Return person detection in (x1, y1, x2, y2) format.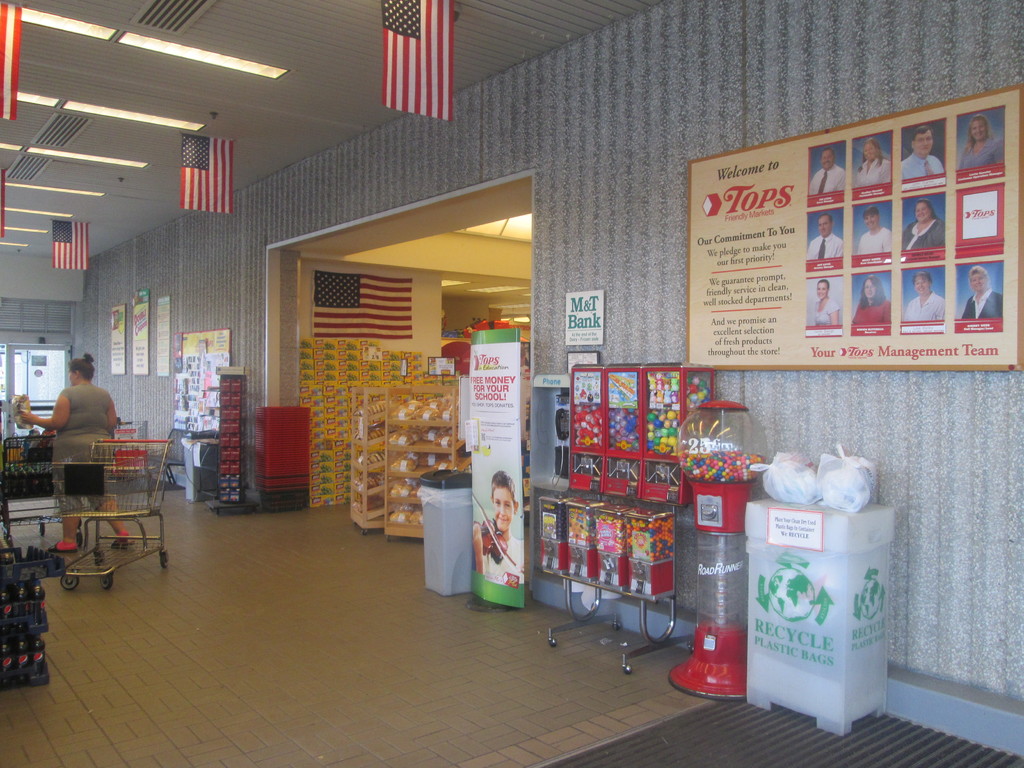
(897, 124, 950, 182).
